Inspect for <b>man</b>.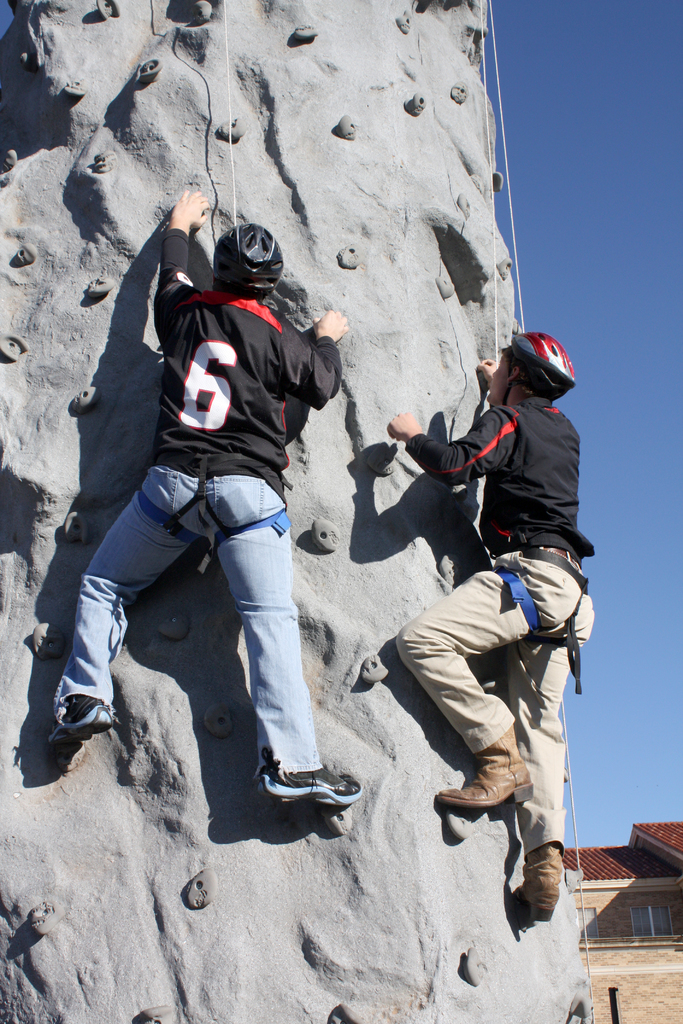
Inspection: [x1=42, y1=179, x2=391, y2=870].
